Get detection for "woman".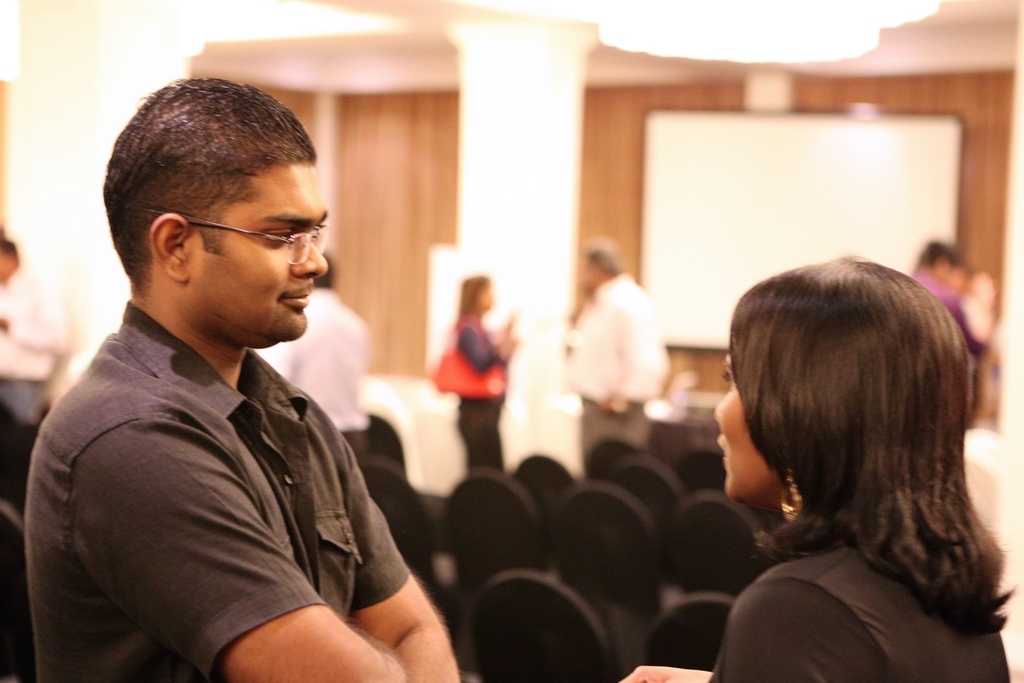
Detection: detection(449, 278, 519, 476).
